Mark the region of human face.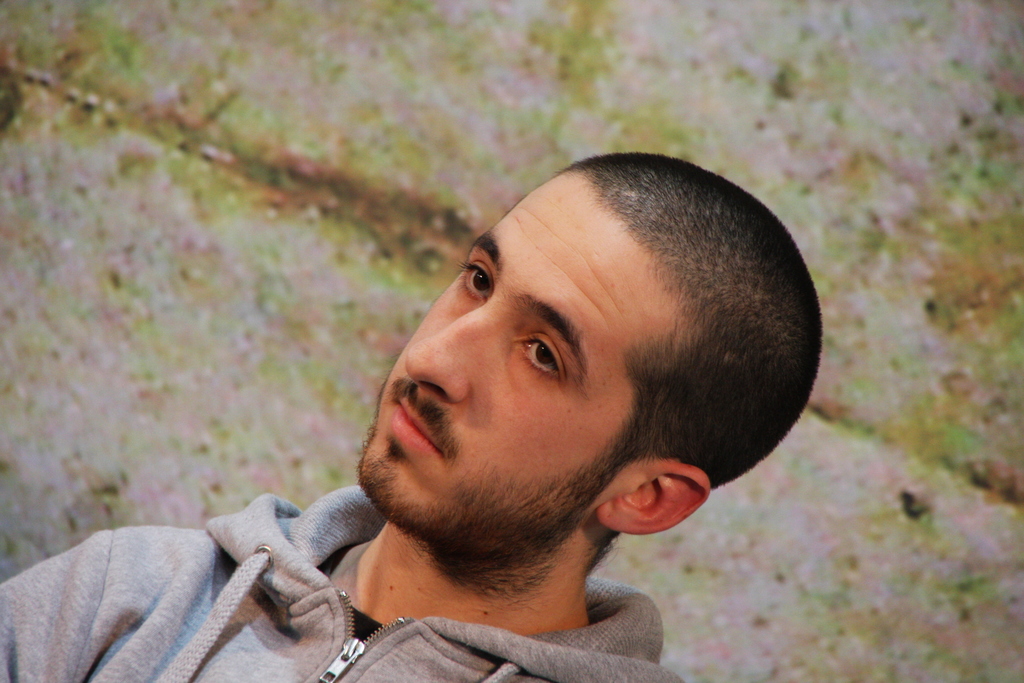
Region: l=367, t=163, r=645, b=559.
